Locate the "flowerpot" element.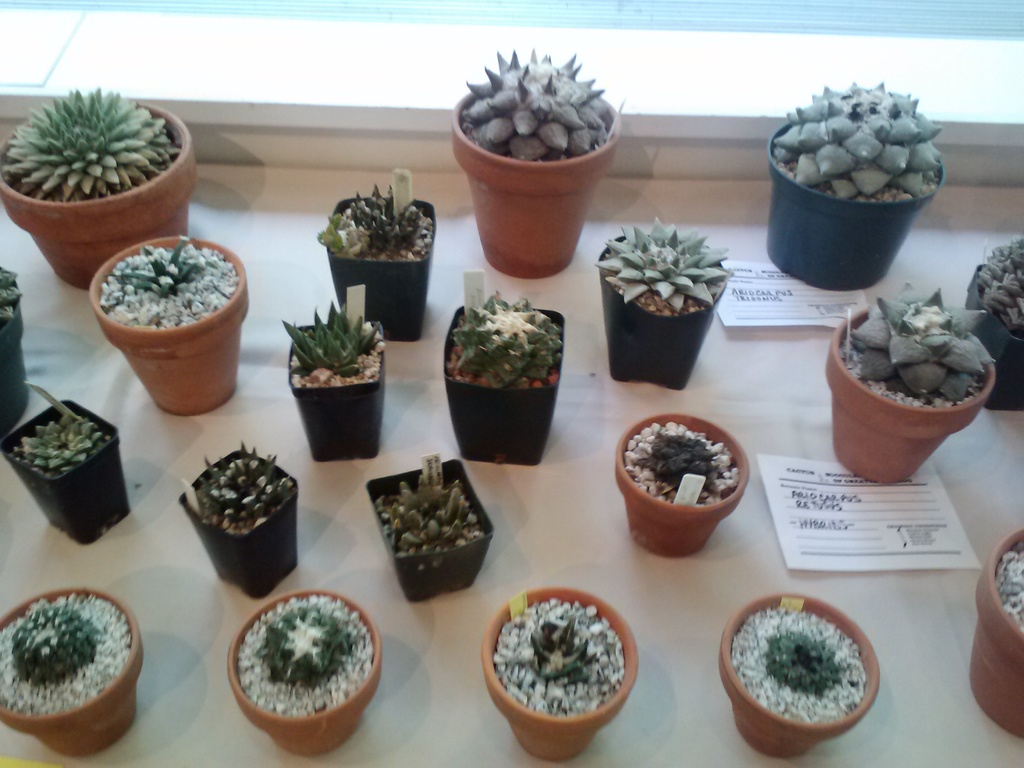
Element bbox: locate(291, 319, 383, 460).
